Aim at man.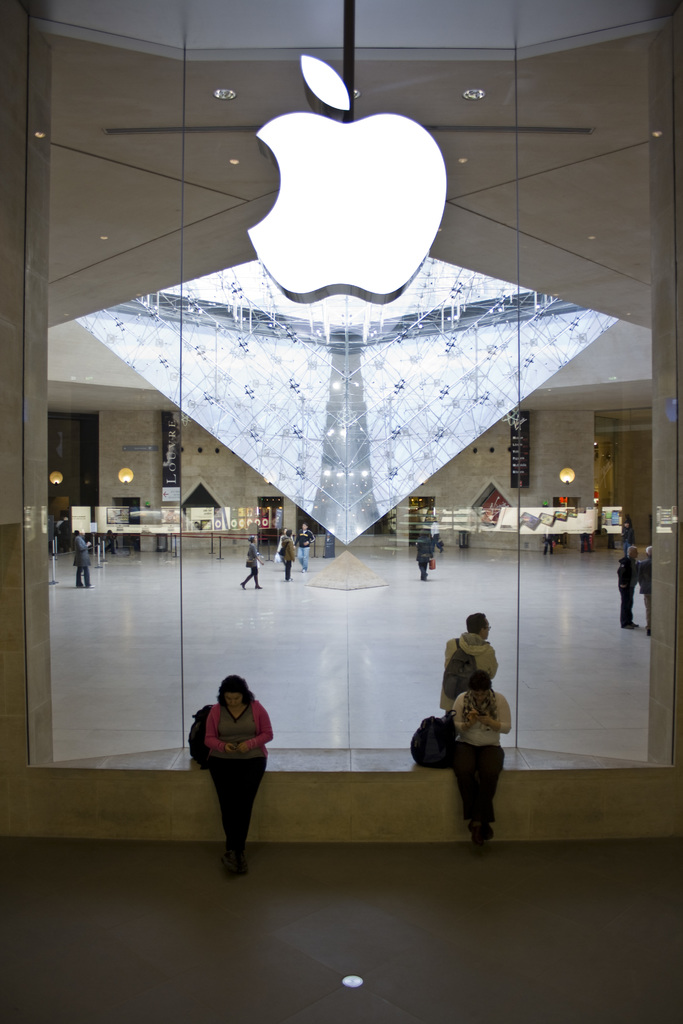
Aimed at 295,524,309,567.
